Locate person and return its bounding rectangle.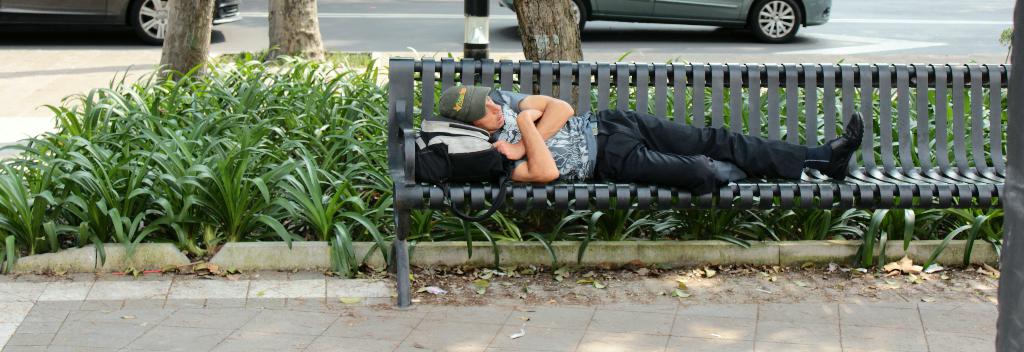
crop(442, 93, 864, 176).
